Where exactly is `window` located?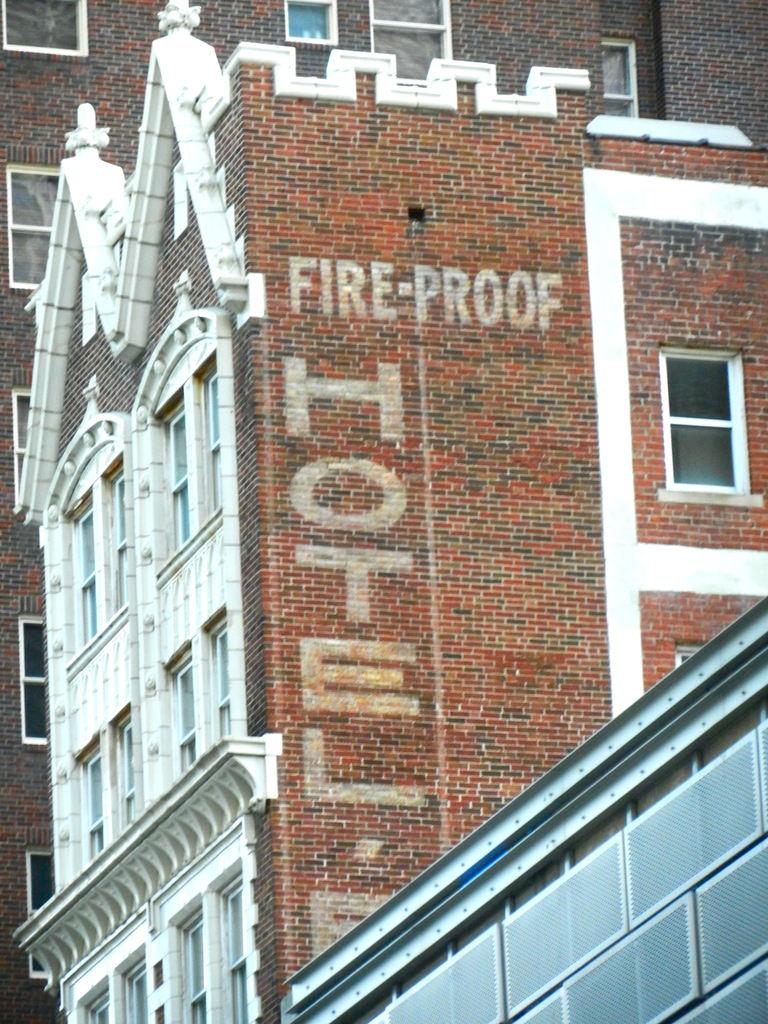
Its bounding box is left=370, top=0, right=451, bottom=87.
